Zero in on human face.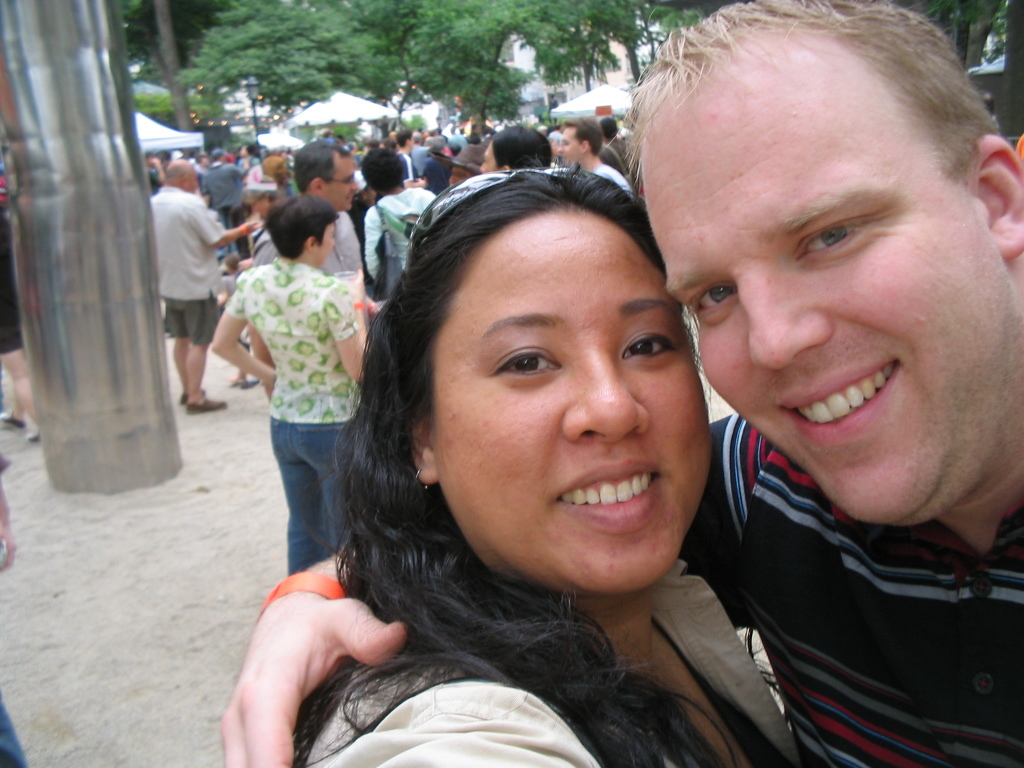
Zeroed in: Rect(321, 151, 356, 210).
